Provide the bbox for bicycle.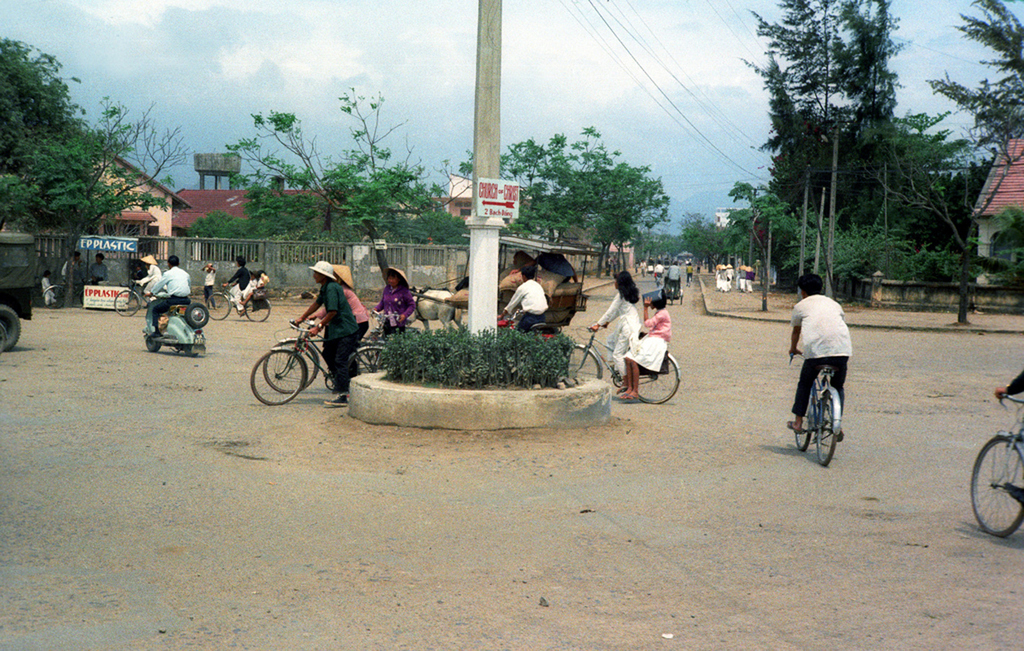
bbox(786, 352, 843, 467).
